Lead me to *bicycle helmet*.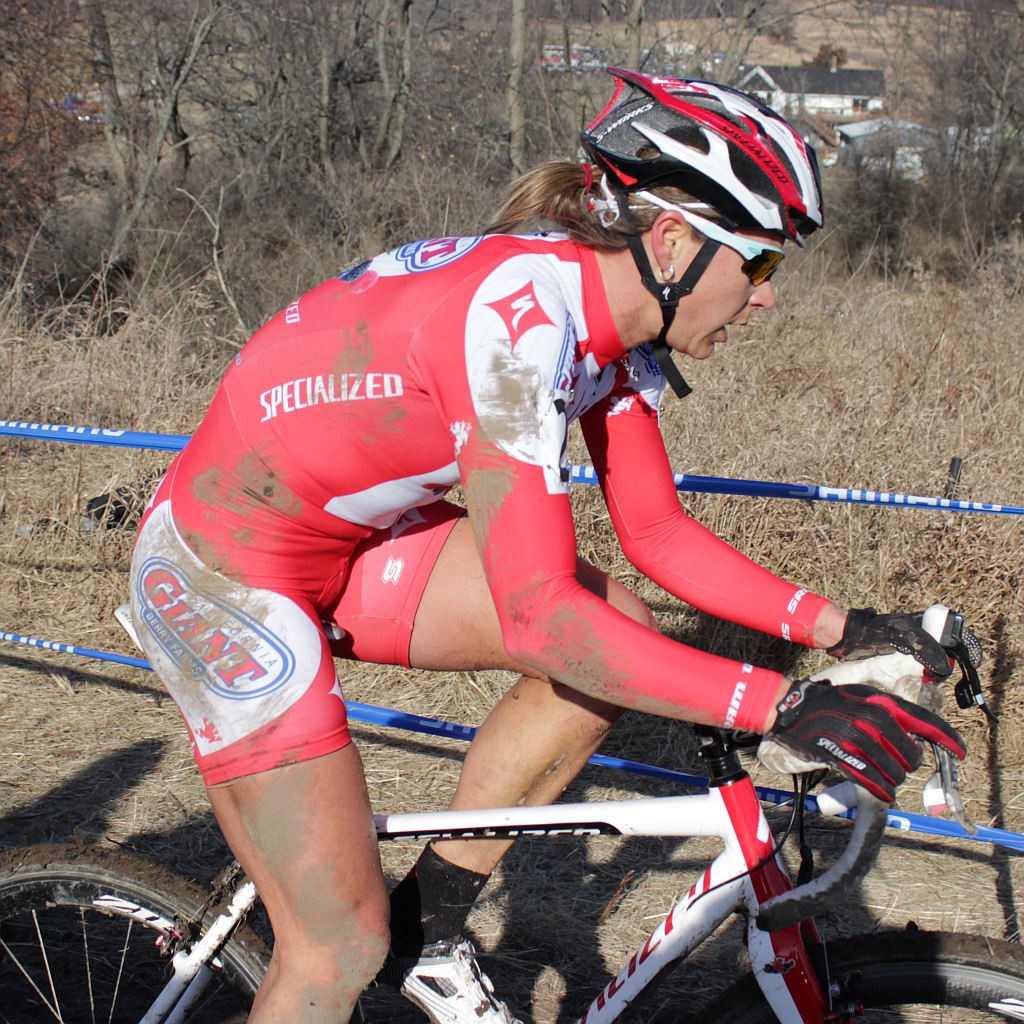
Lead to bbox=[578, 62, 822, 399].
